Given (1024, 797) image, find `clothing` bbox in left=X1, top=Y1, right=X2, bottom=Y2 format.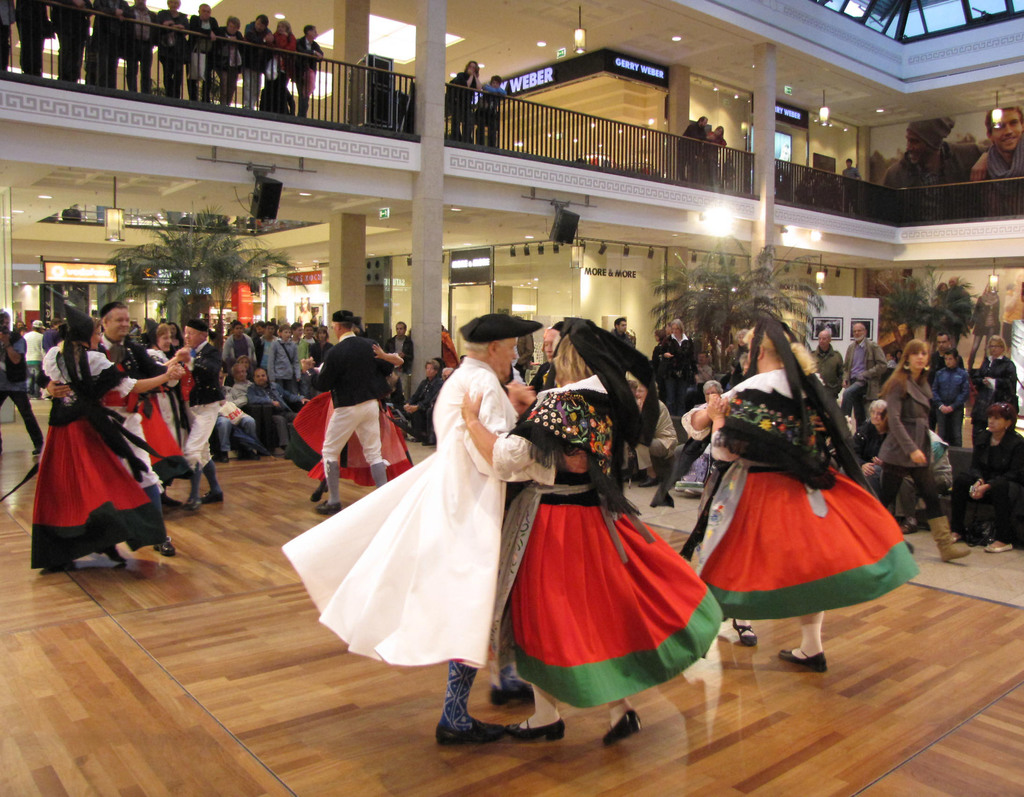
left=676, top=122, right=703, bottom=181.
